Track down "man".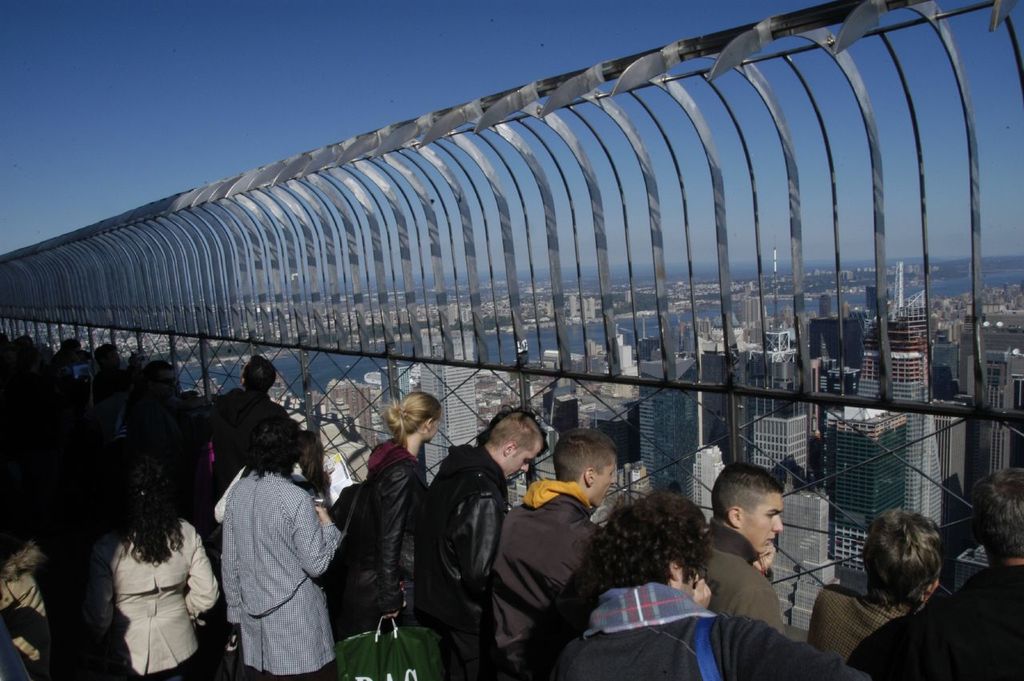
Tracked to pyautogui.locateOnScreen(547, 487, 858, 680).
